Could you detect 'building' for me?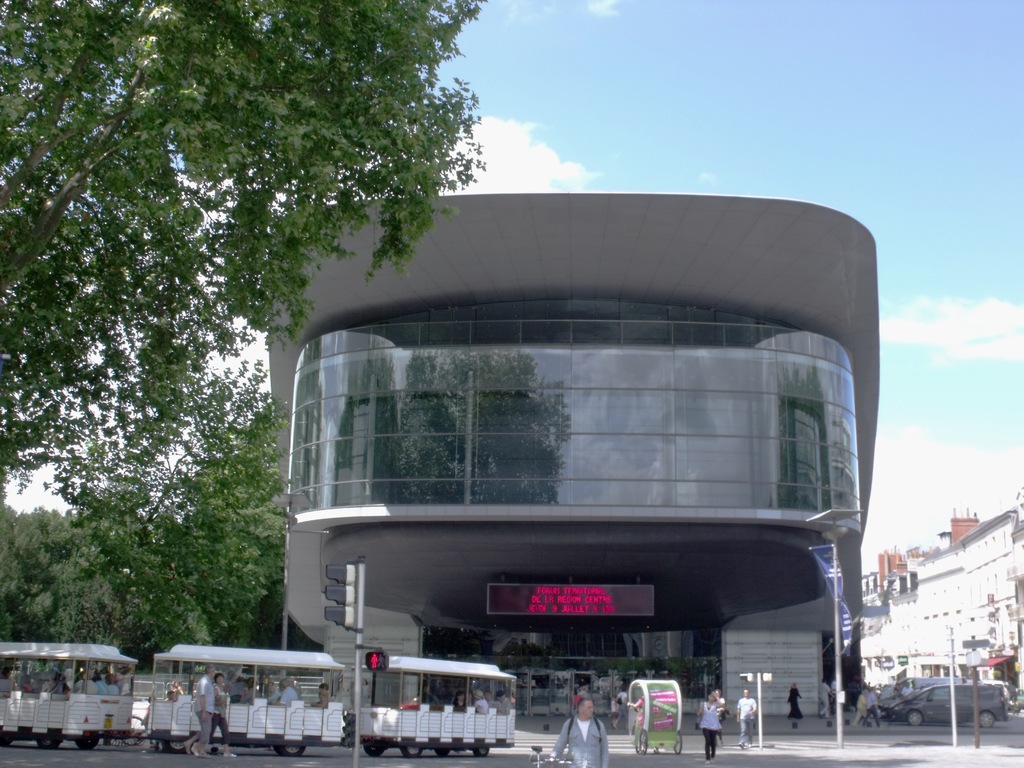
Detection result: x1=260, y1=191, x2=879, y2=715.
